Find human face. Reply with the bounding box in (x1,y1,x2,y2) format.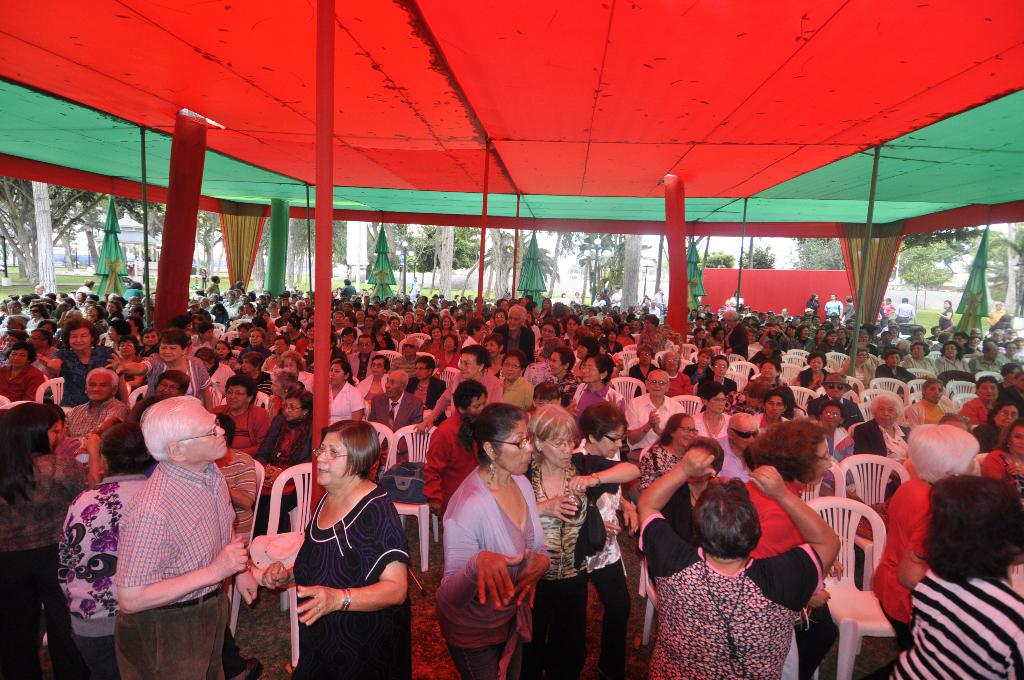
(888,353,898,364).
